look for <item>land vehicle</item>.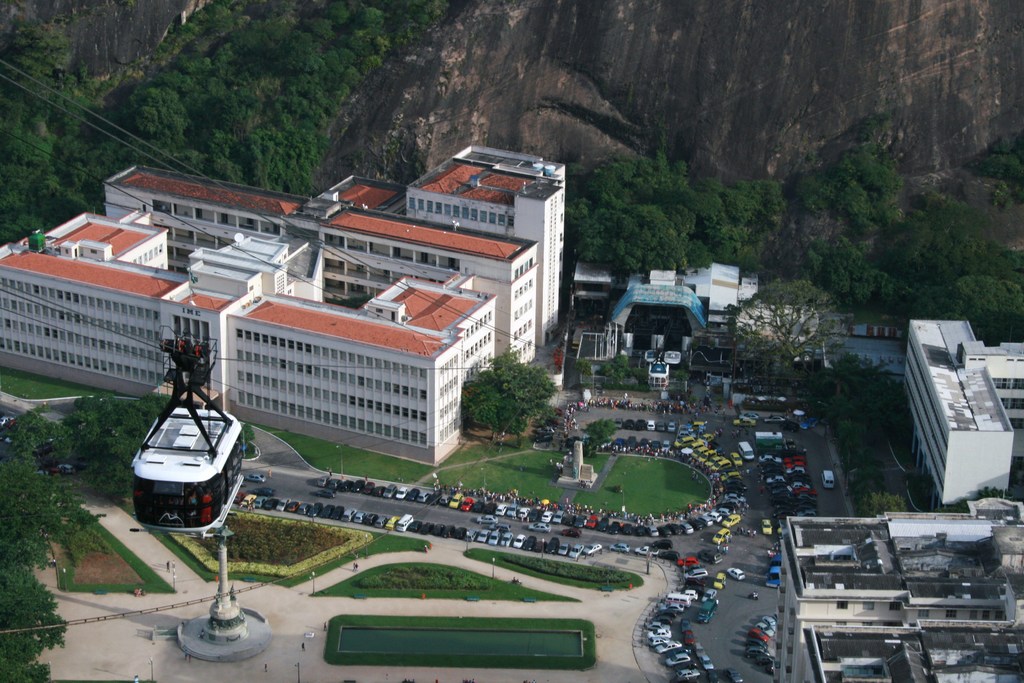
Found: 320/504/335/518.
